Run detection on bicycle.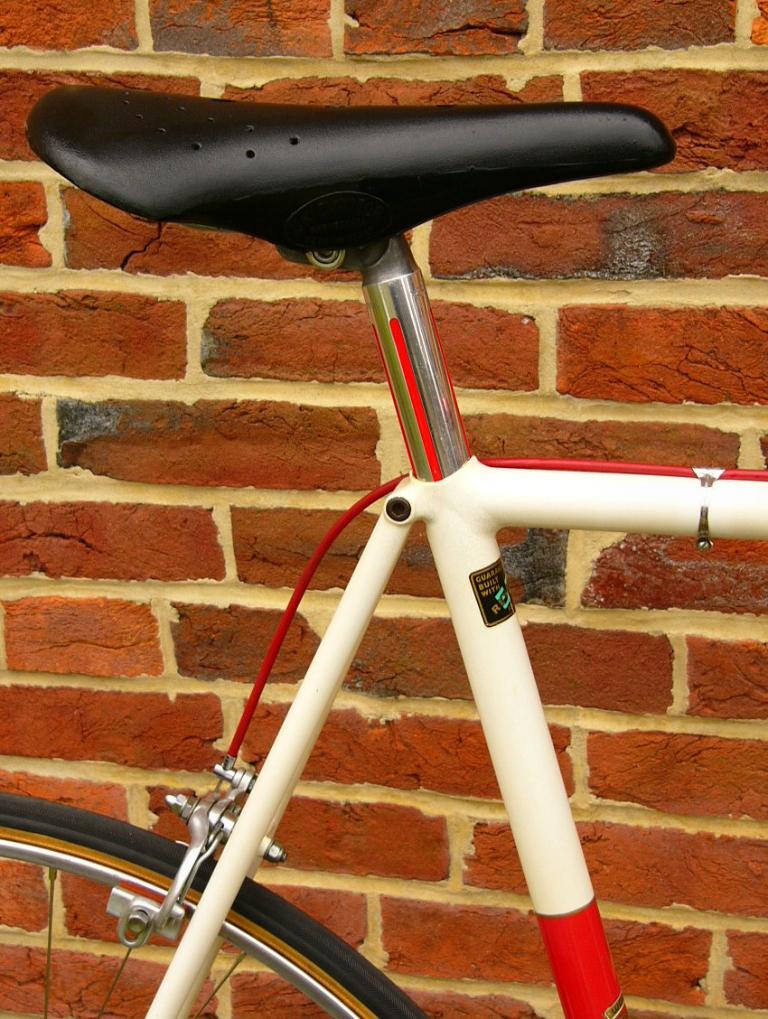
Result: Rect(0, 105, 767, 1018).
